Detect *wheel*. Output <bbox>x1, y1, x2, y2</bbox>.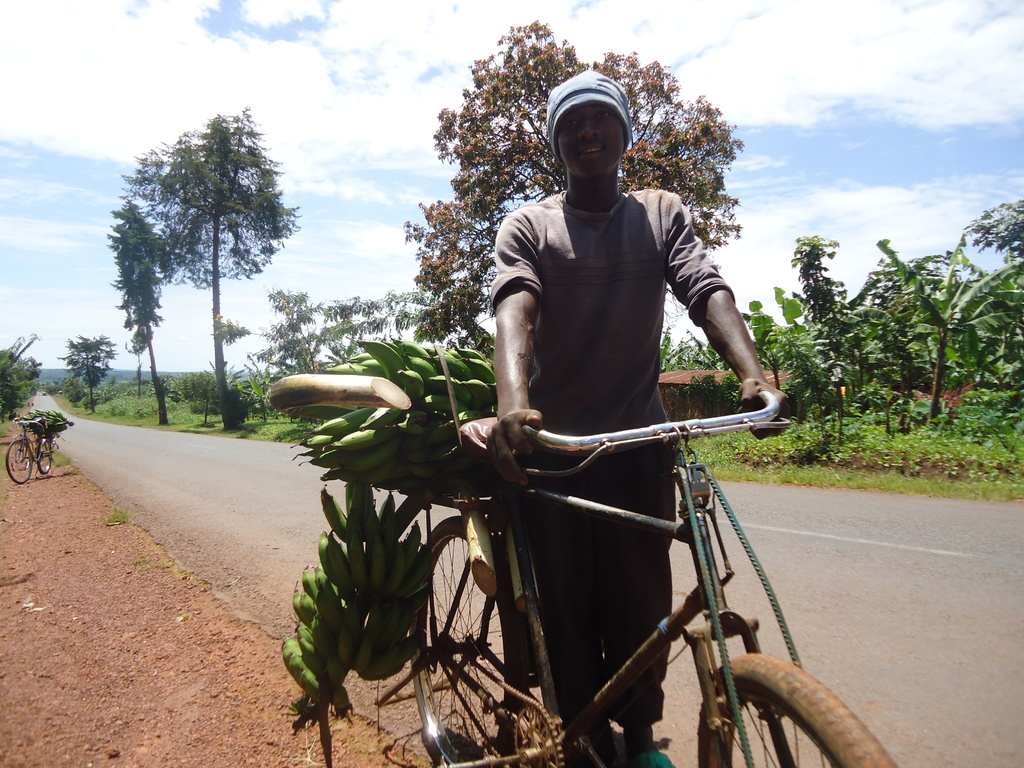
<bbox>38, 437, 54, 474</bbox>.
